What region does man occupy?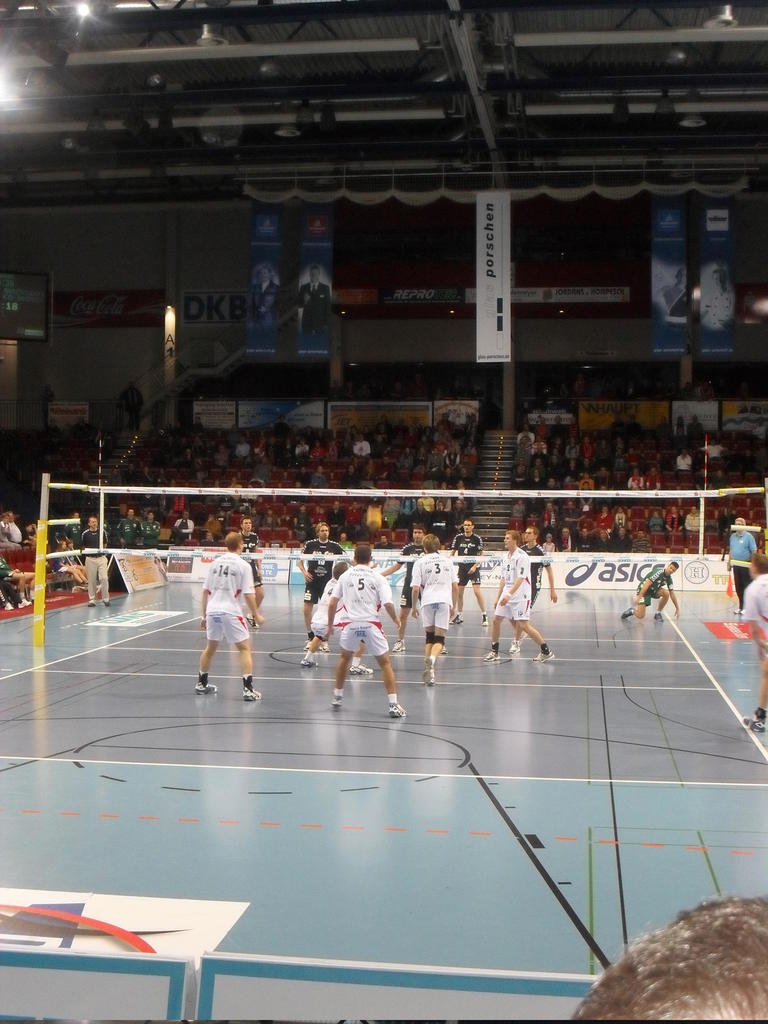
0 555 35 607.
